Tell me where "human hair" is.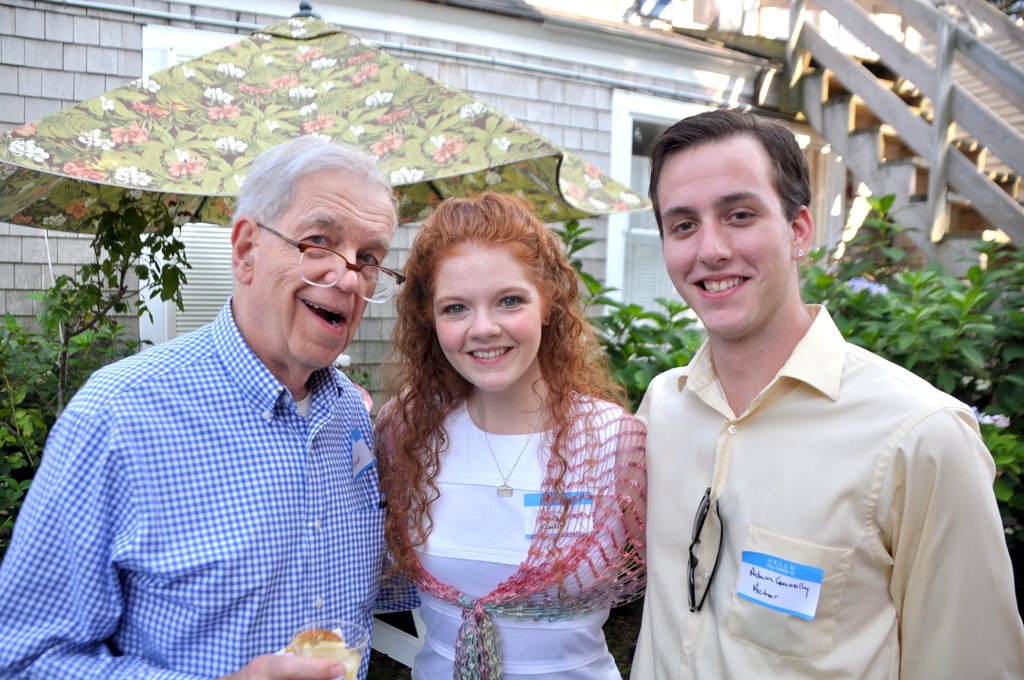
"human hair" is at BBox(644, 101, 812, 248).
